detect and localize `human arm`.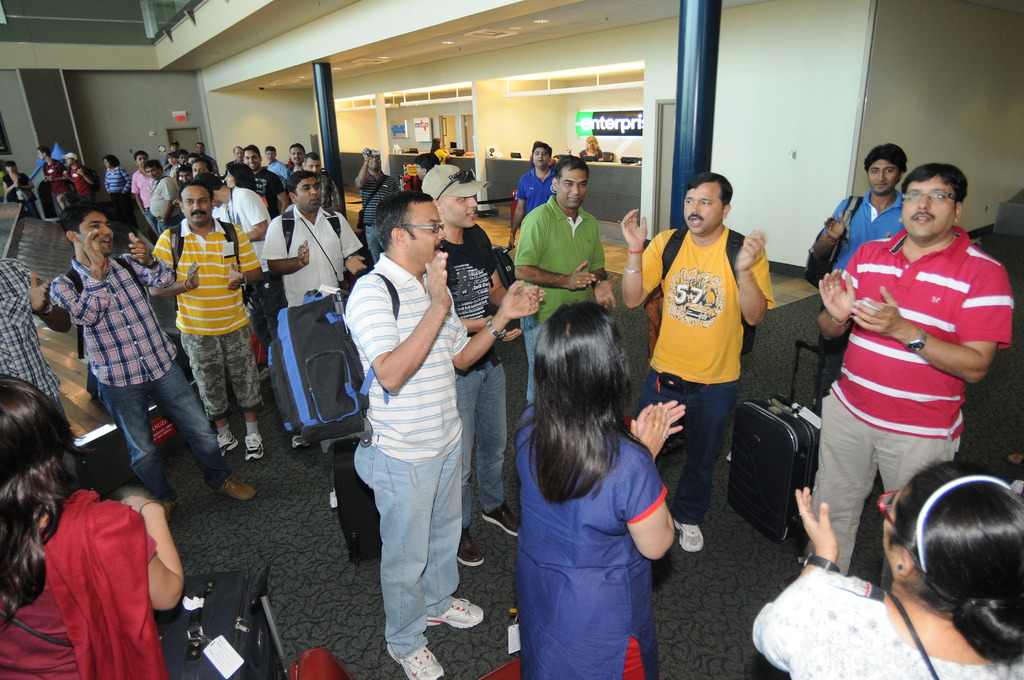
Localized at box=[77, 166, 95, 187].
